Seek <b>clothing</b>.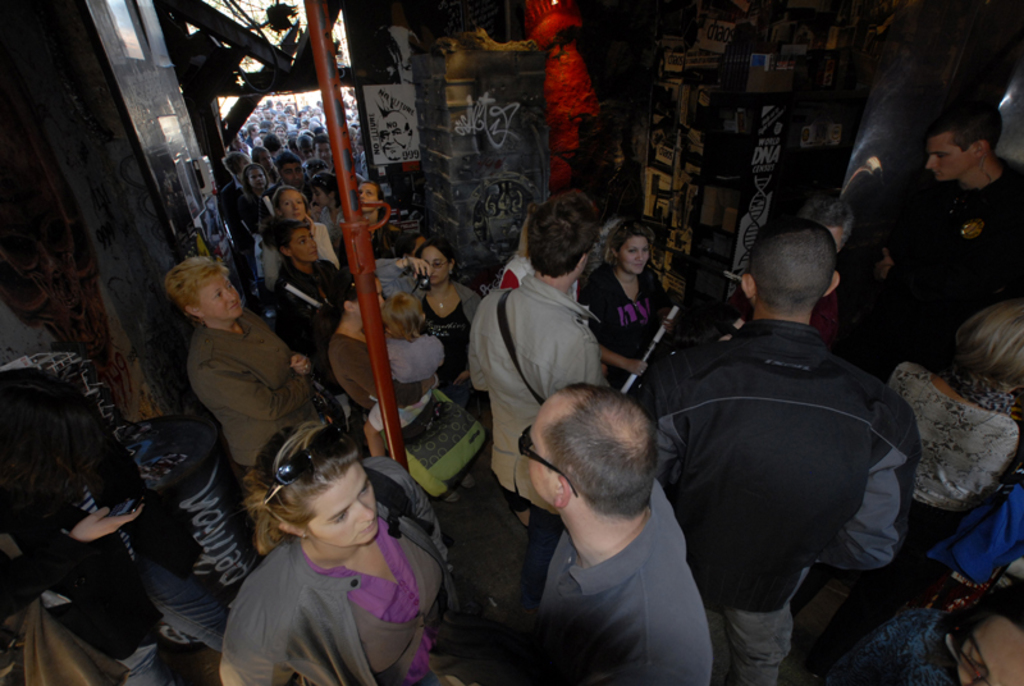
641, 250, 925, 657.
